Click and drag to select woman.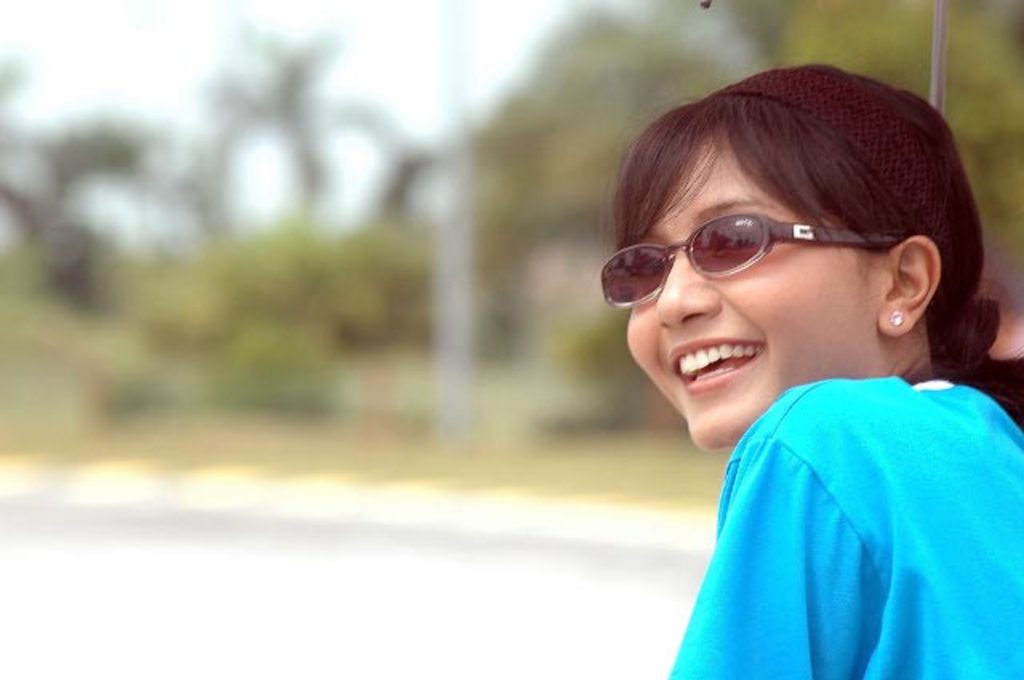
Selection: <bbox>562, 43, 1019, 669</bbox>.
